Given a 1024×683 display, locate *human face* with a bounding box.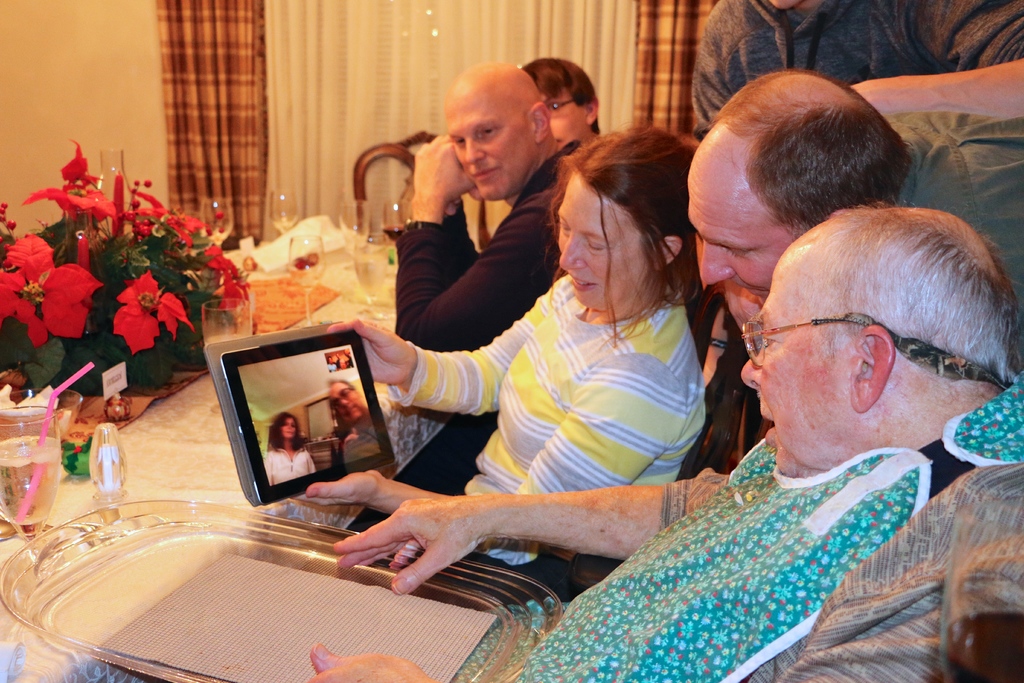
Located: 557,173,648,312.
